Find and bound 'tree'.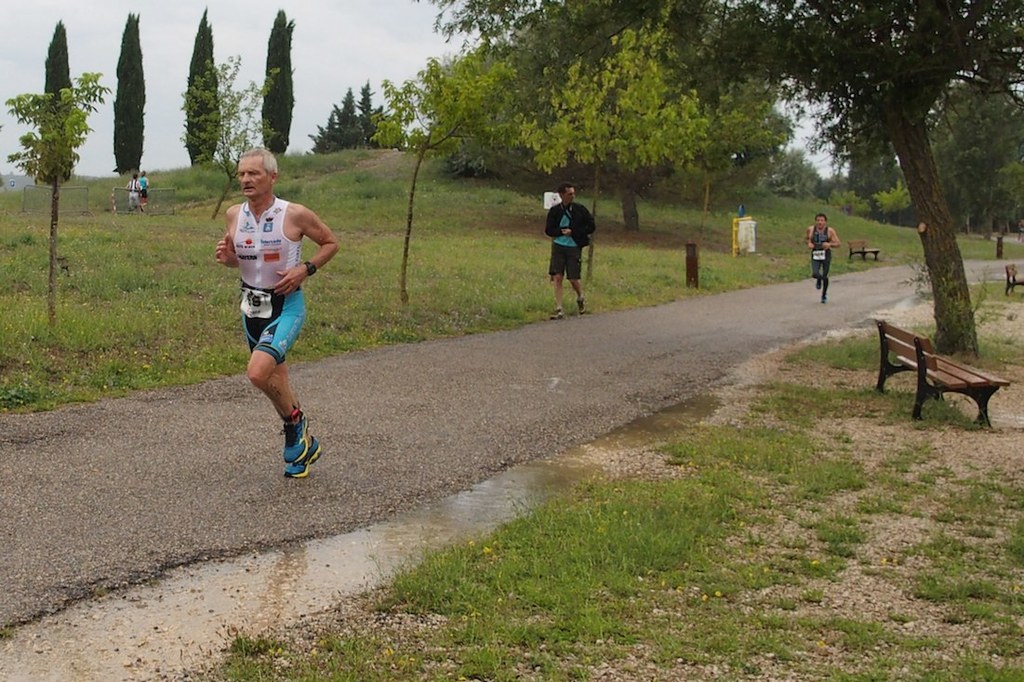
Bound: Rect(182, 4, 221, 161).
